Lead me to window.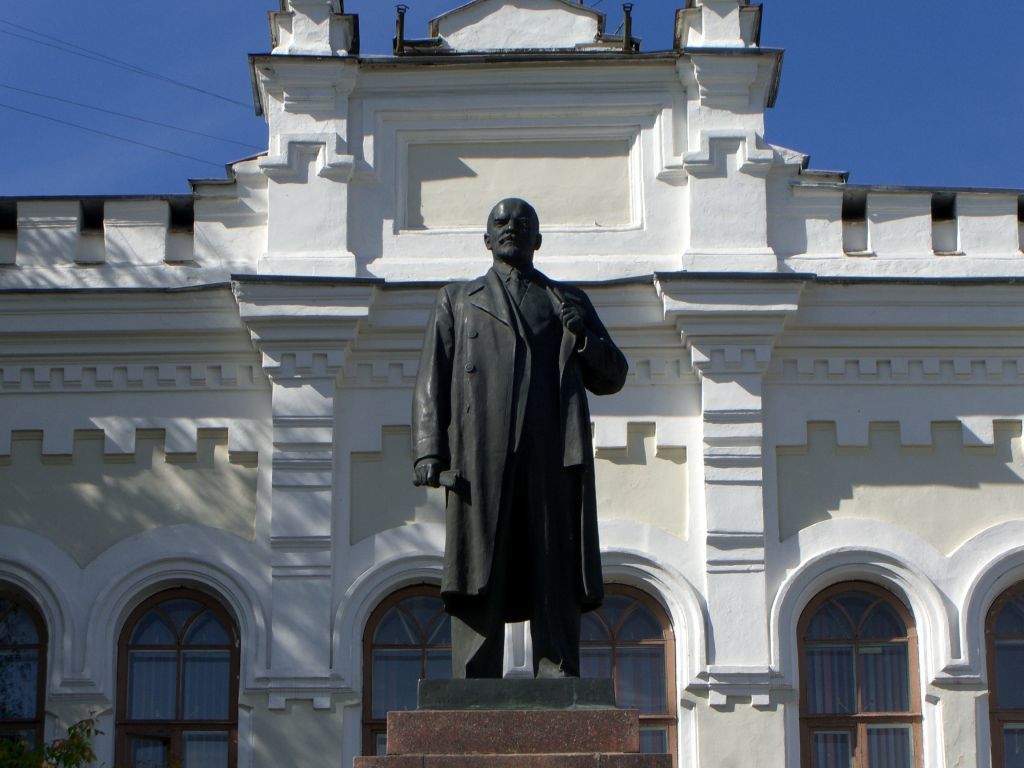
Lead to locate(797, 581, 924, 767).
